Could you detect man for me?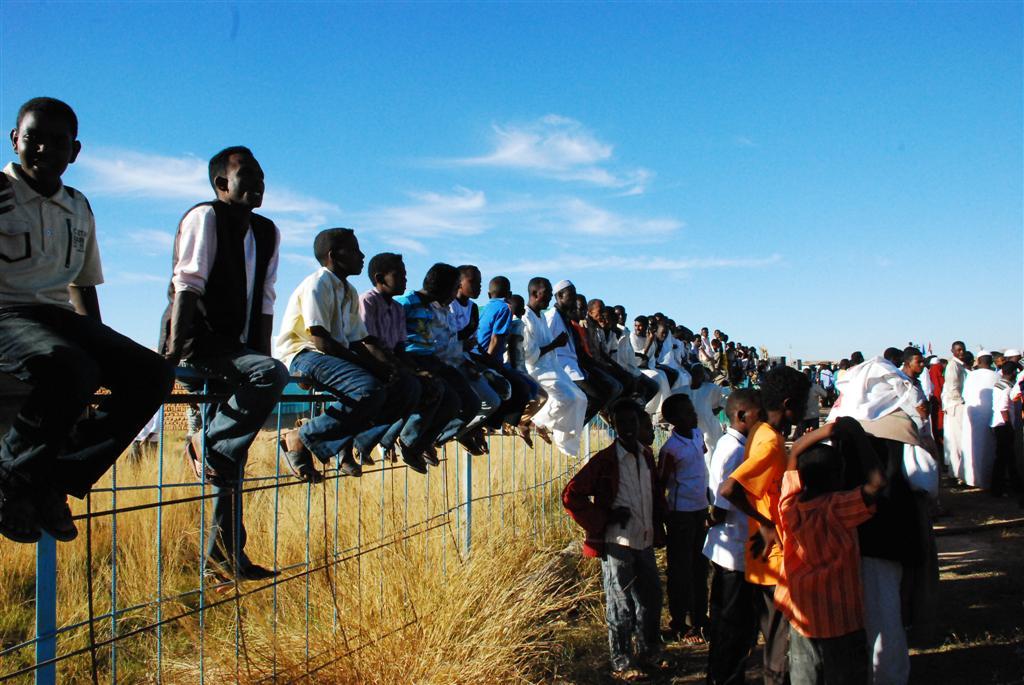
Detection result: BBox(148, 141, 290, 584).
